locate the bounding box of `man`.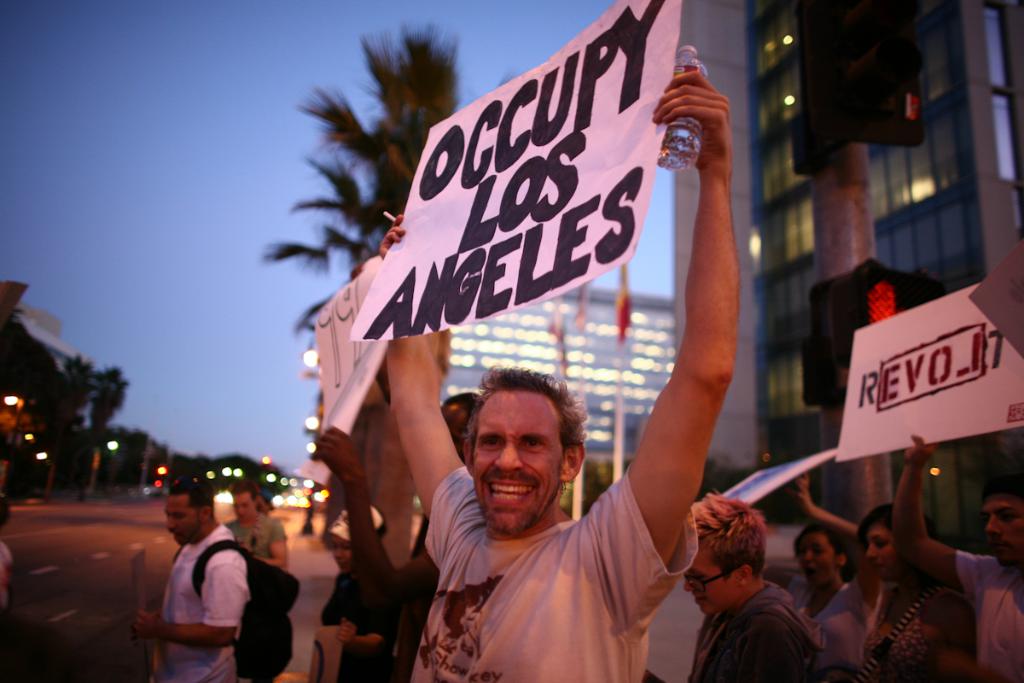
Bounding box: bbox=[379, 66, 737, 682].
